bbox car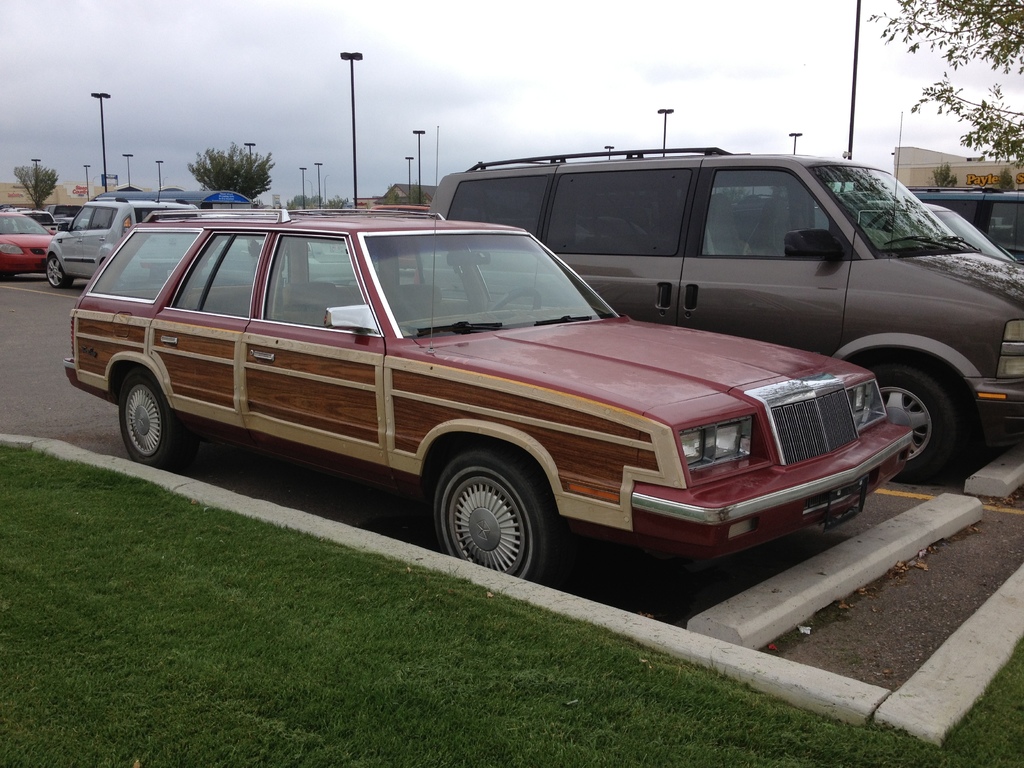
{"left": 361, "top": 200, "right": 427, "bottom": 272}
